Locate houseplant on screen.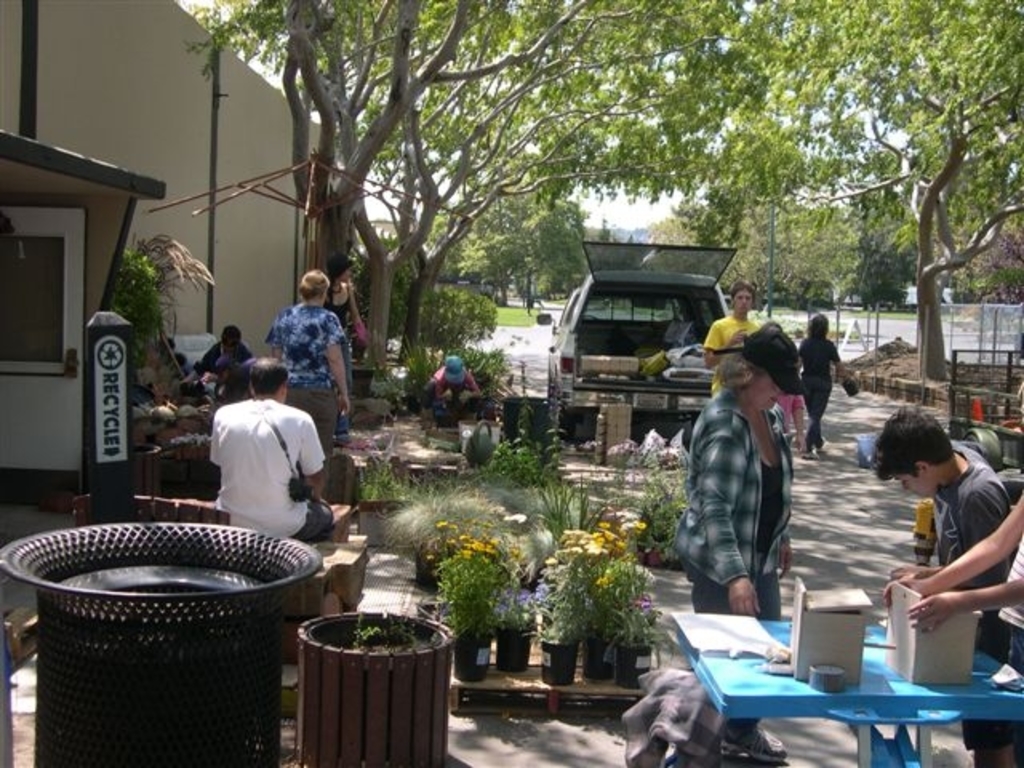
On screen at 616,557,667,688.
